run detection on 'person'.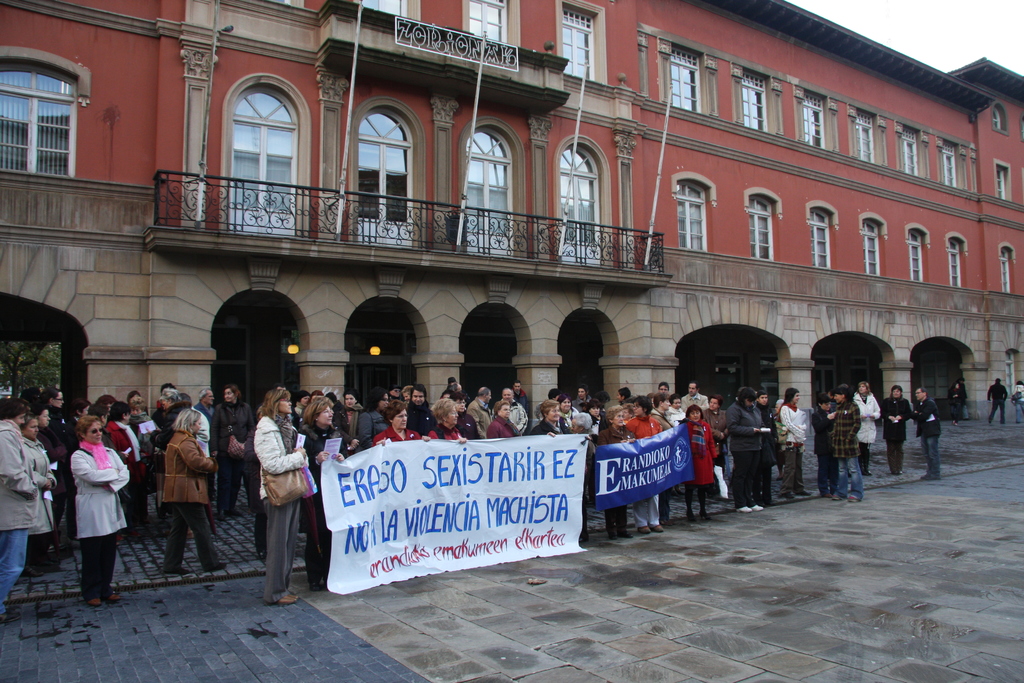
Result: l=308, t=390, r=324, b=394.
